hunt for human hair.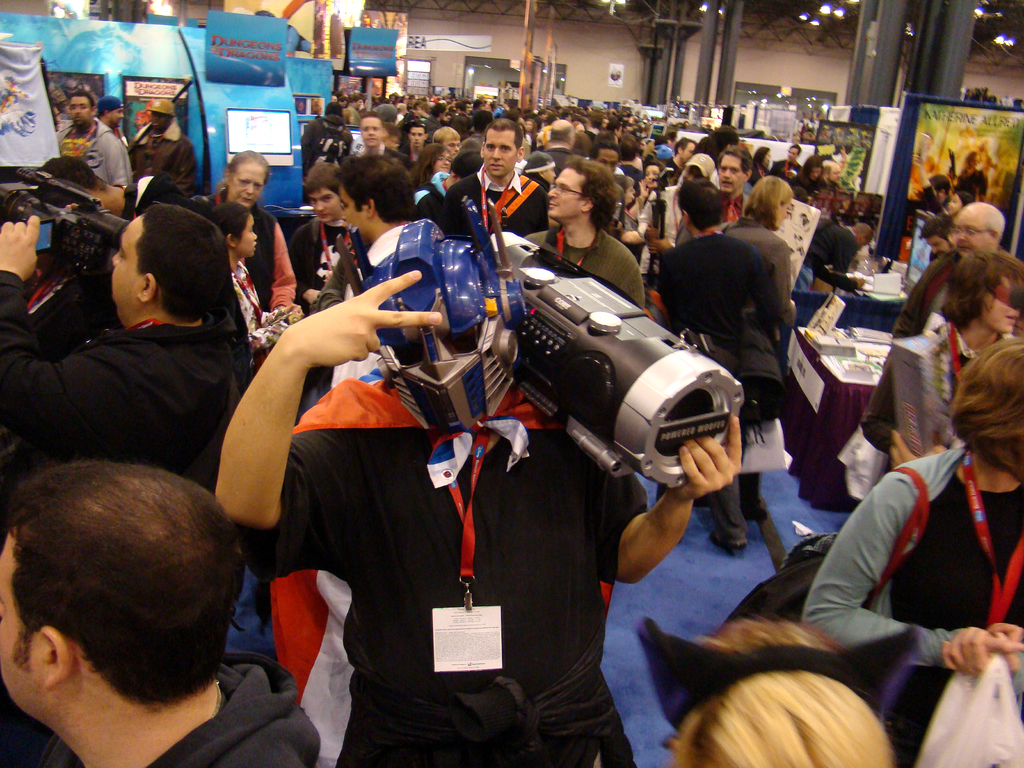
Hunted down at (984, 204, 1004, 253).
